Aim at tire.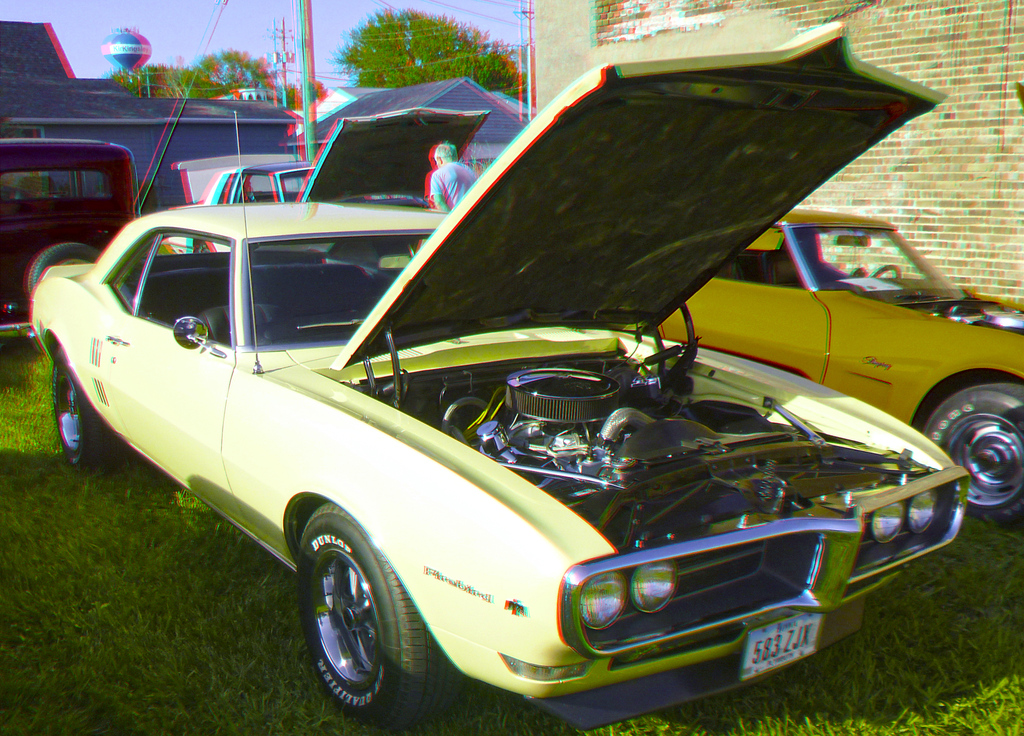
Aimed at x1=49 y1=346 x2=115 y2=470.
